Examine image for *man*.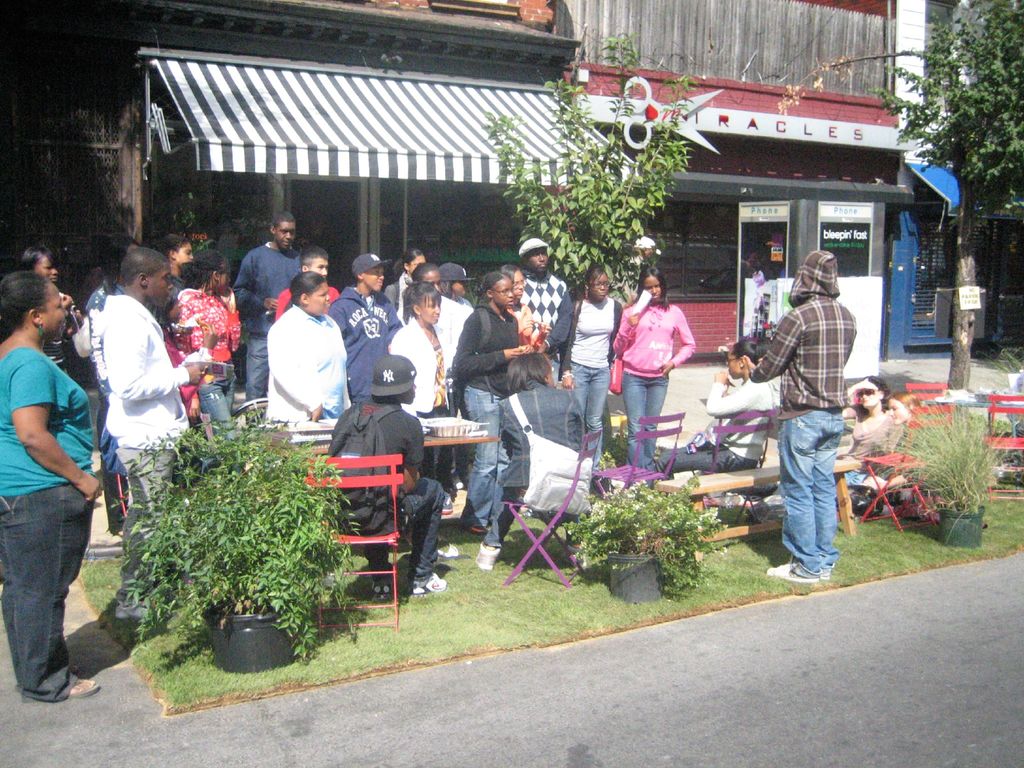
Examination result: box(325, 252, 404, 404).
